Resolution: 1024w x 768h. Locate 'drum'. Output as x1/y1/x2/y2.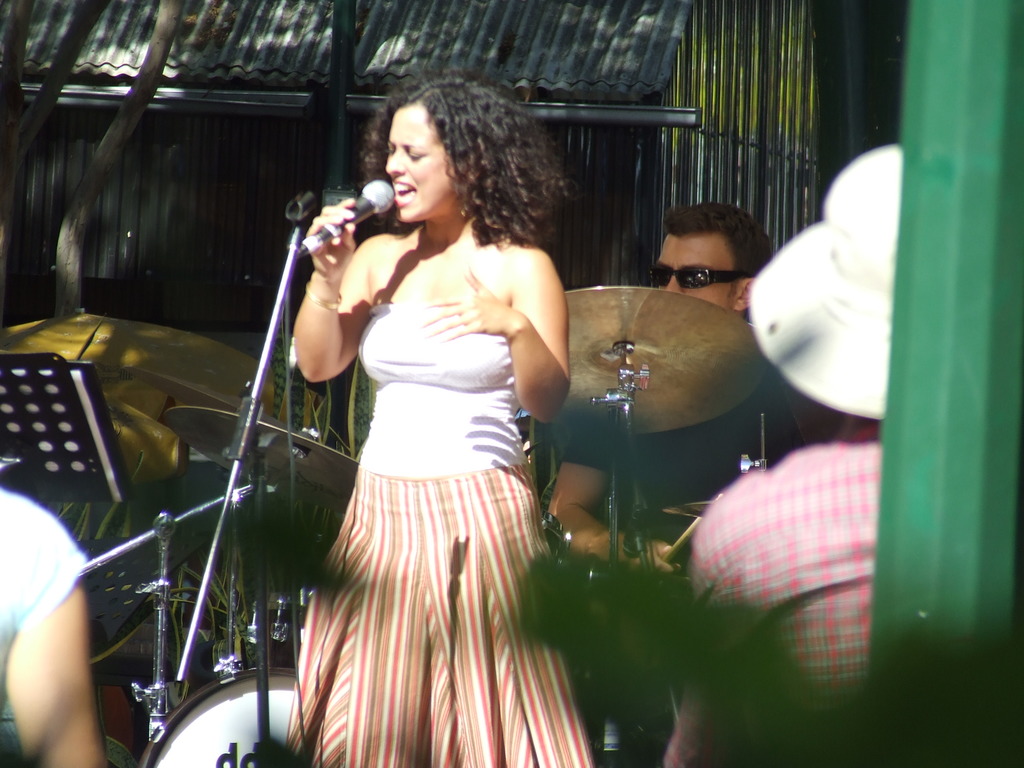
136/664/298/767.
